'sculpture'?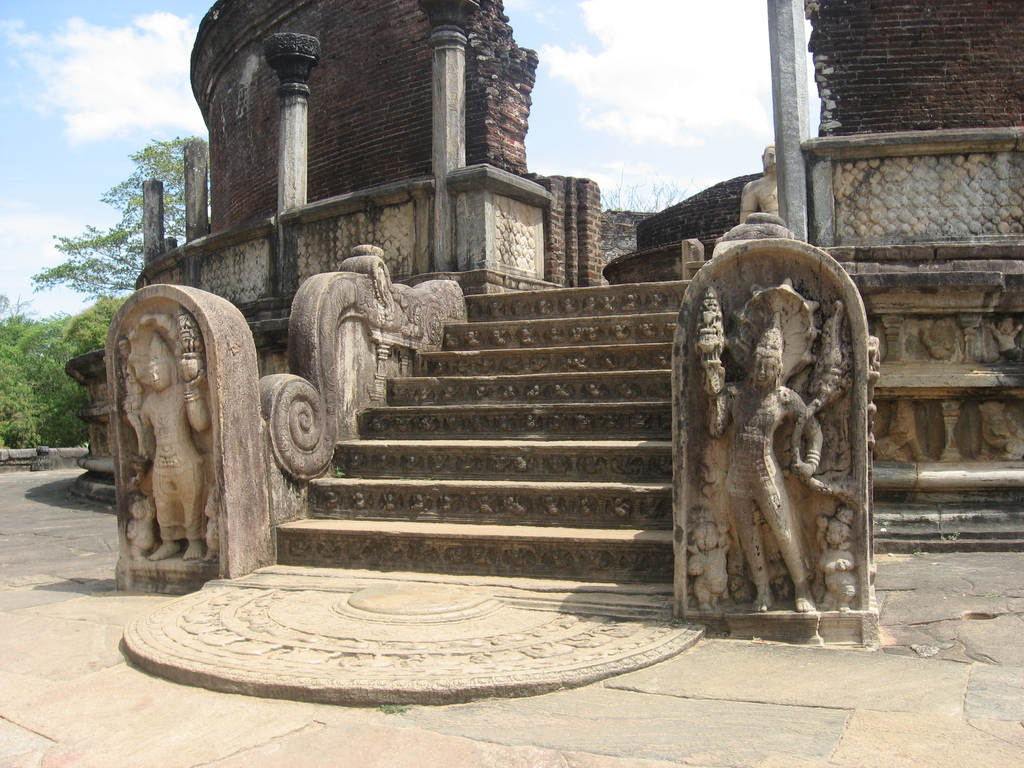
[366, 419, 388, 430]
